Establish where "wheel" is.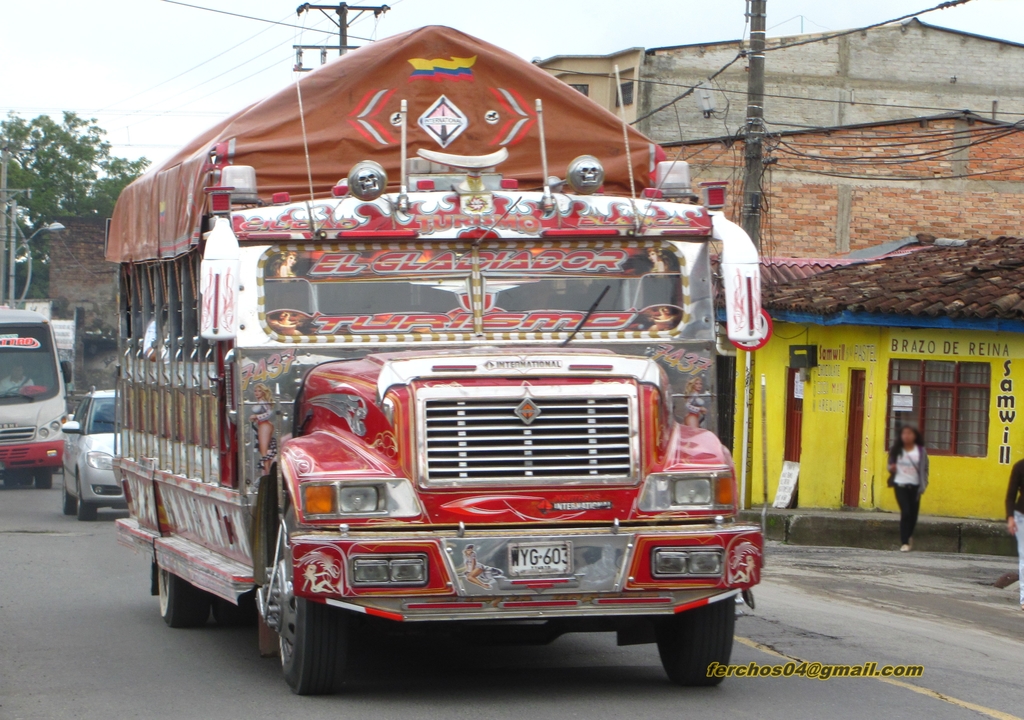
Established at crop(214, 588, 256, 633).
